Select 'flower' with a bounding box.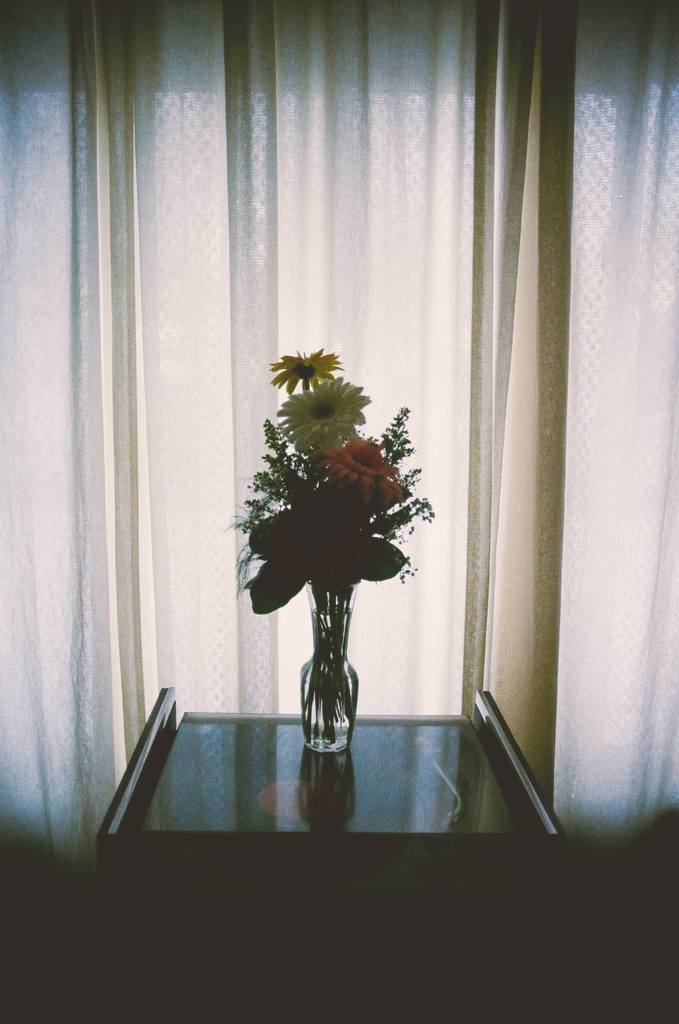
bbox=(273, 375, 372, 455).
